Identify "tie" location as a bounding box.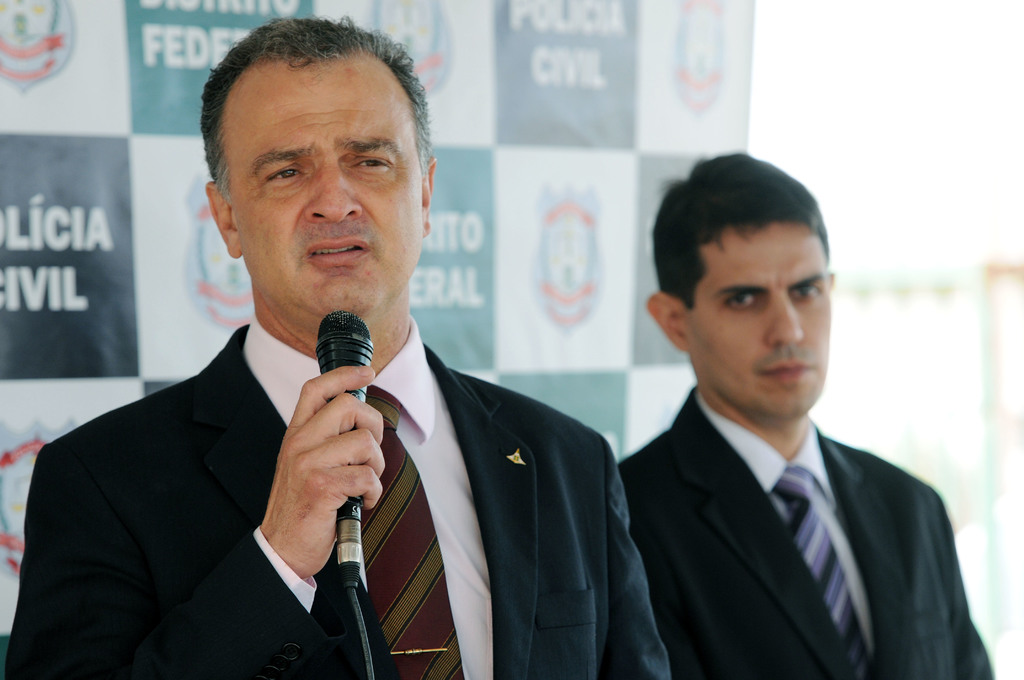
{"left": 360, "top": 382, "right": 471, "bottom": 679}.
